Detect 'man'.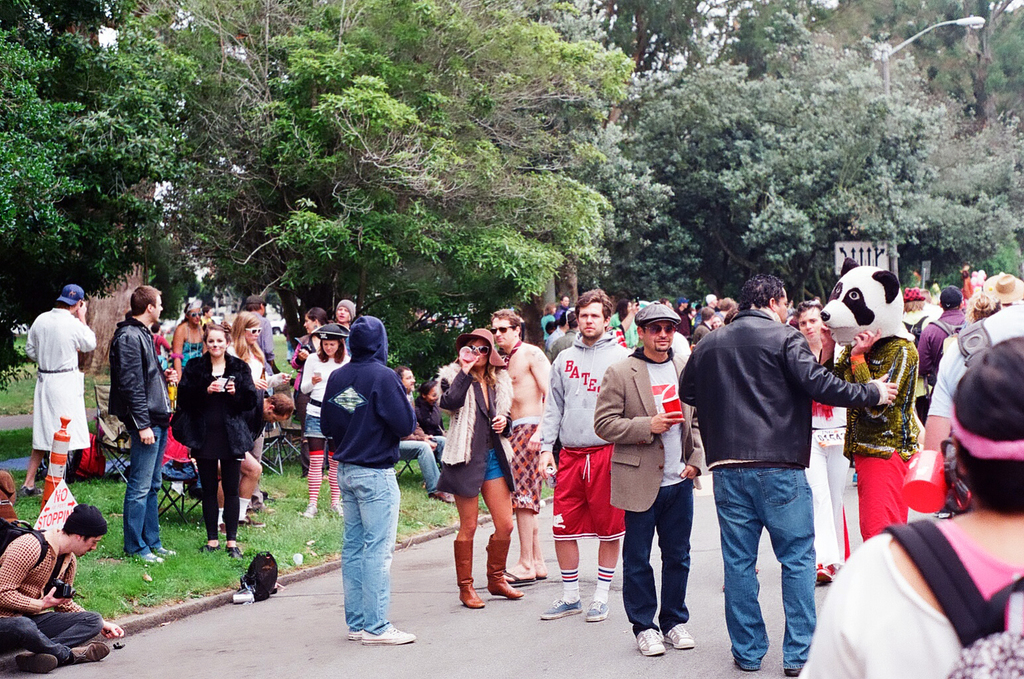
Detected at [244, 292, 284, 376].
